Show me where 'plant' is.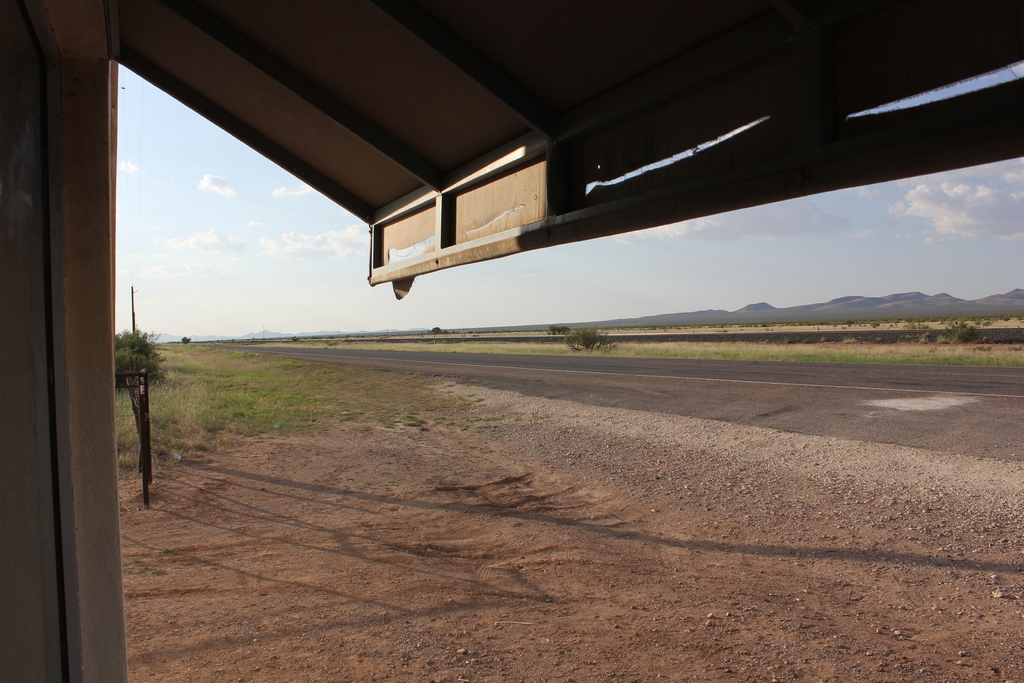
'plant' is at 1004/316/1009/322.
